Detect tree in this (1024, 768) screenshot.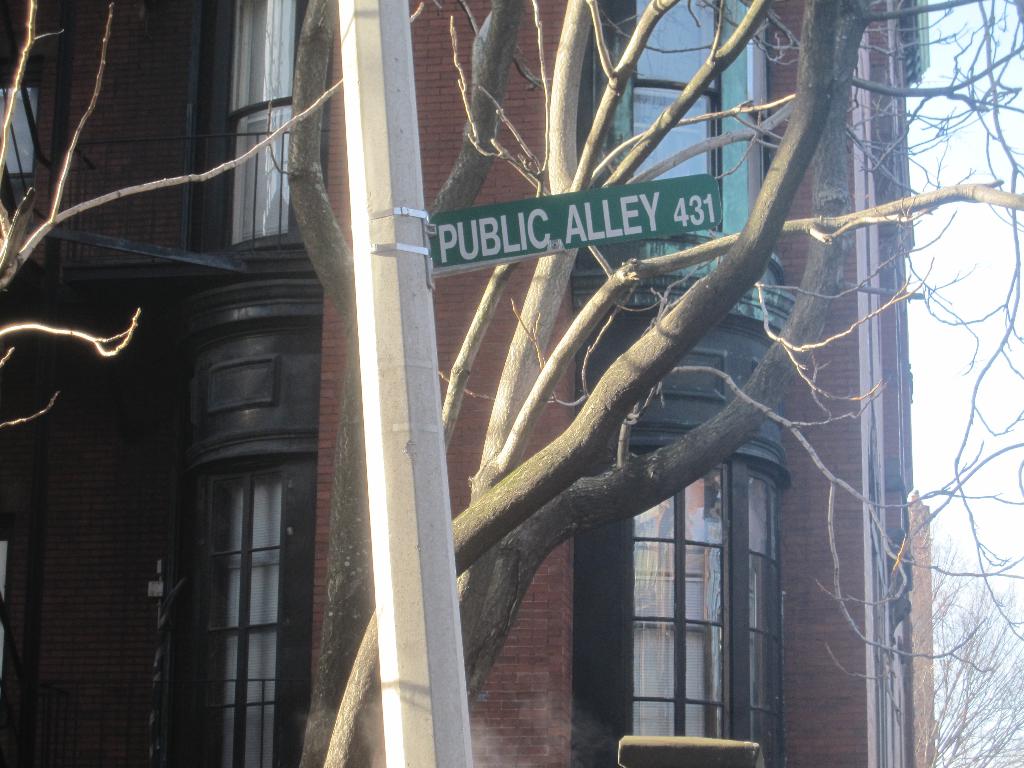
Detection: left=254, top=0, right=1023, bottom=767.
